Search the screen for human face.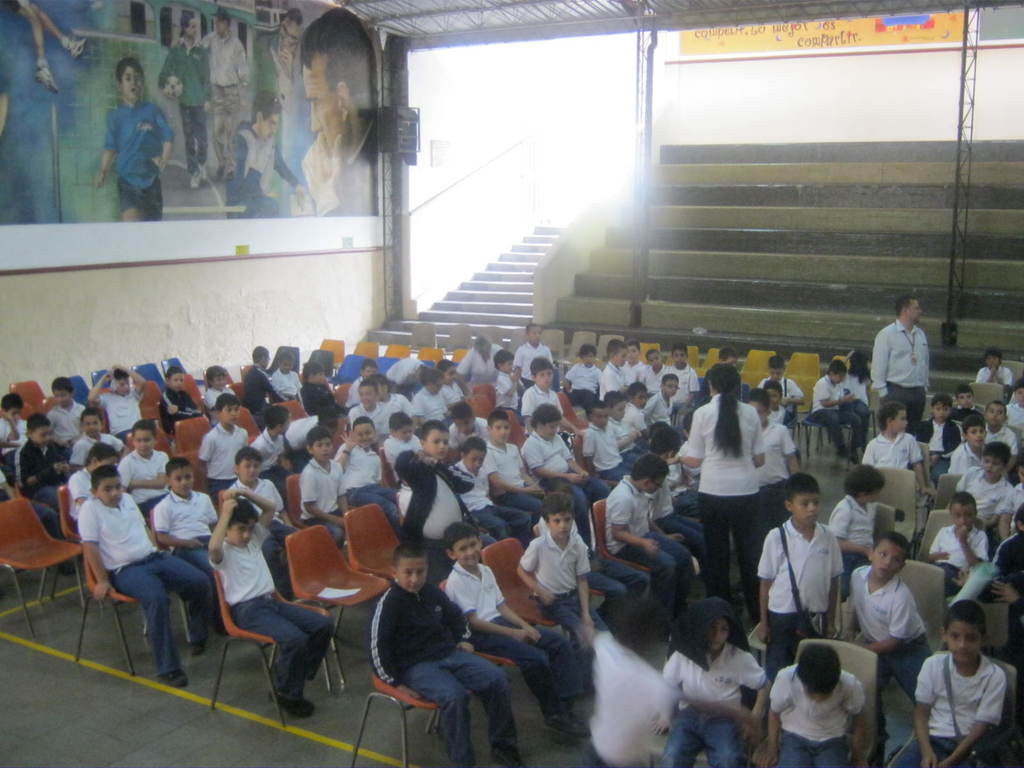
Found at 118, 67, 140, 103.
